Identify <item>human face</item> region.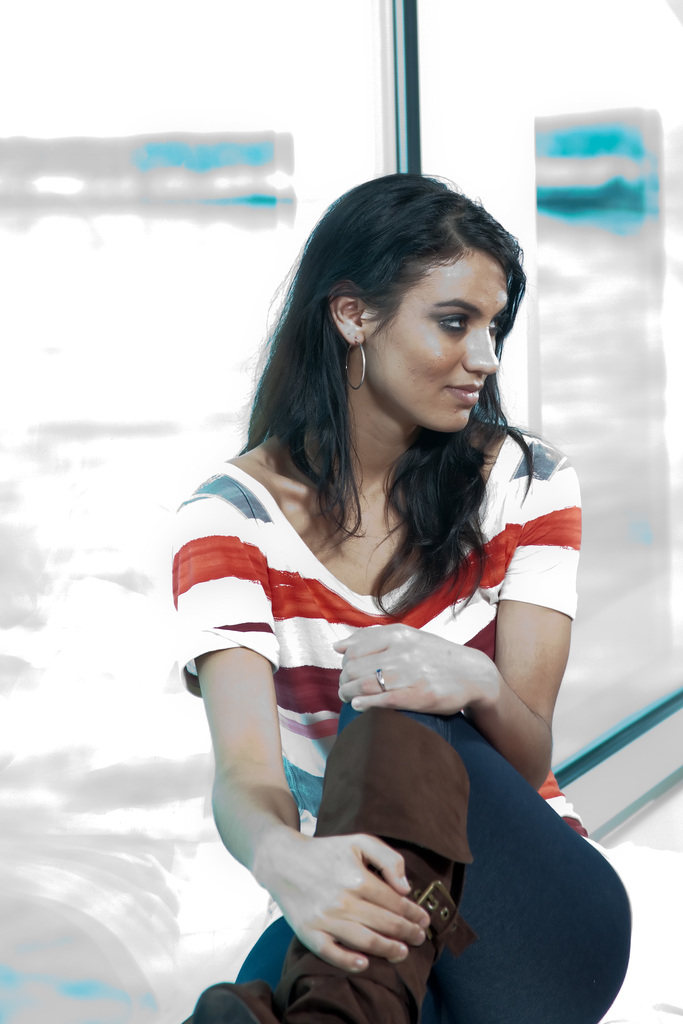
Region: box(367, 254, 507, 426).
